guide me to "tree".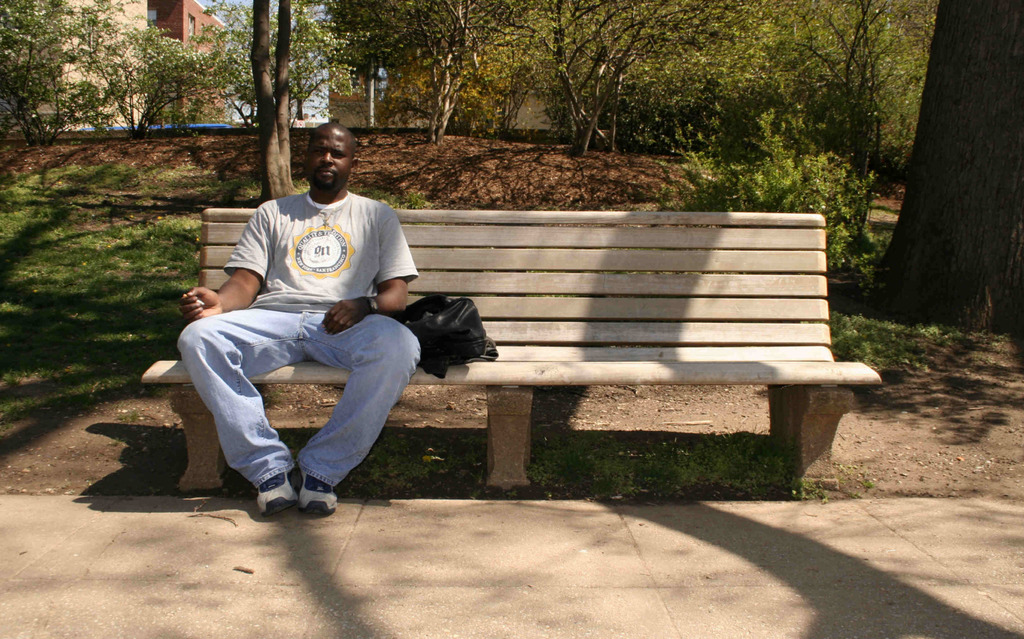
Guidance: detection(244, 0, 303, 201).
